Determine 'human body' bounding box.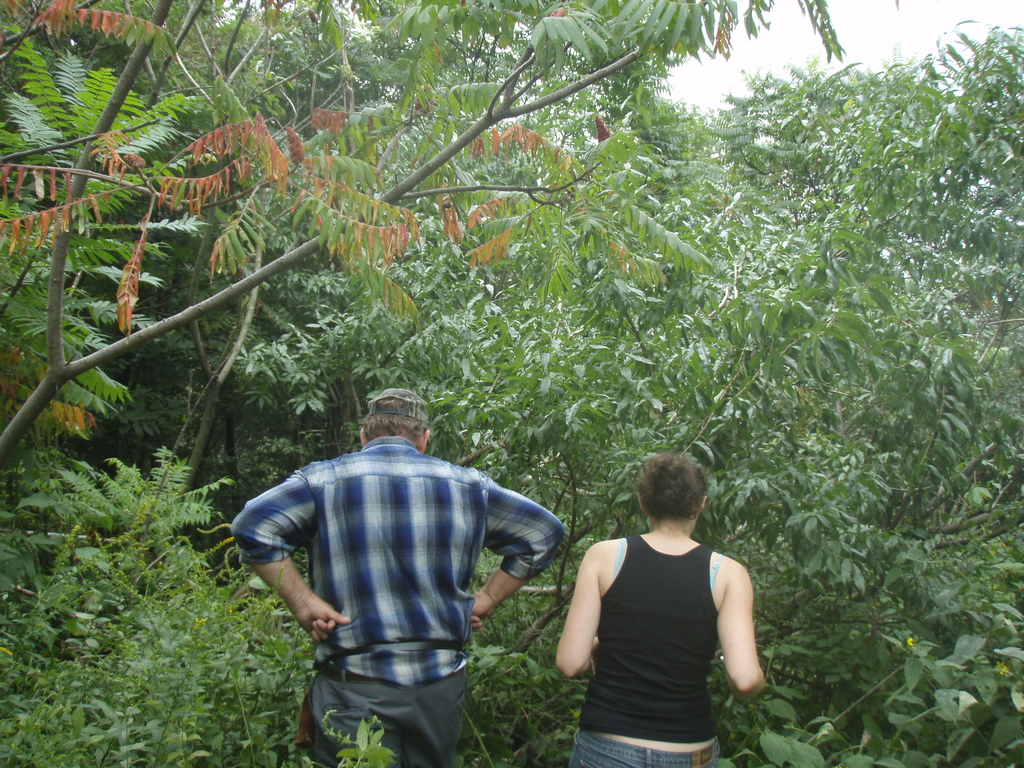
Determined: bbox=(229, 388, 563, 767).
